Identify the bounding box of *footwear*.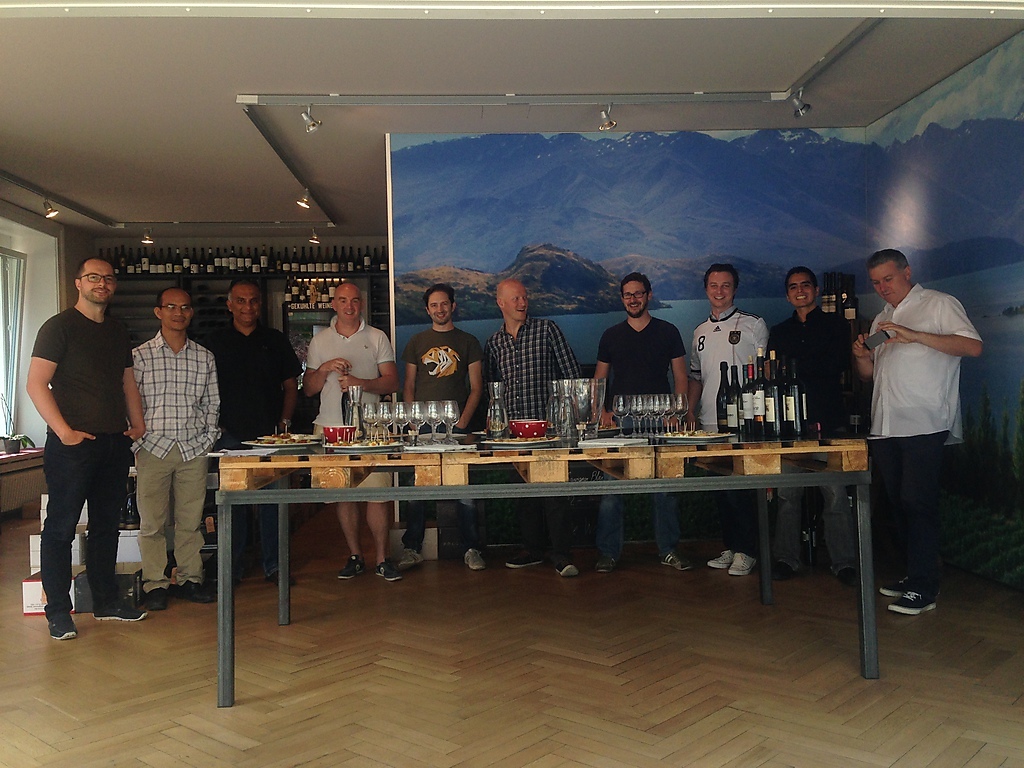
(775, 560, 798, 578).
